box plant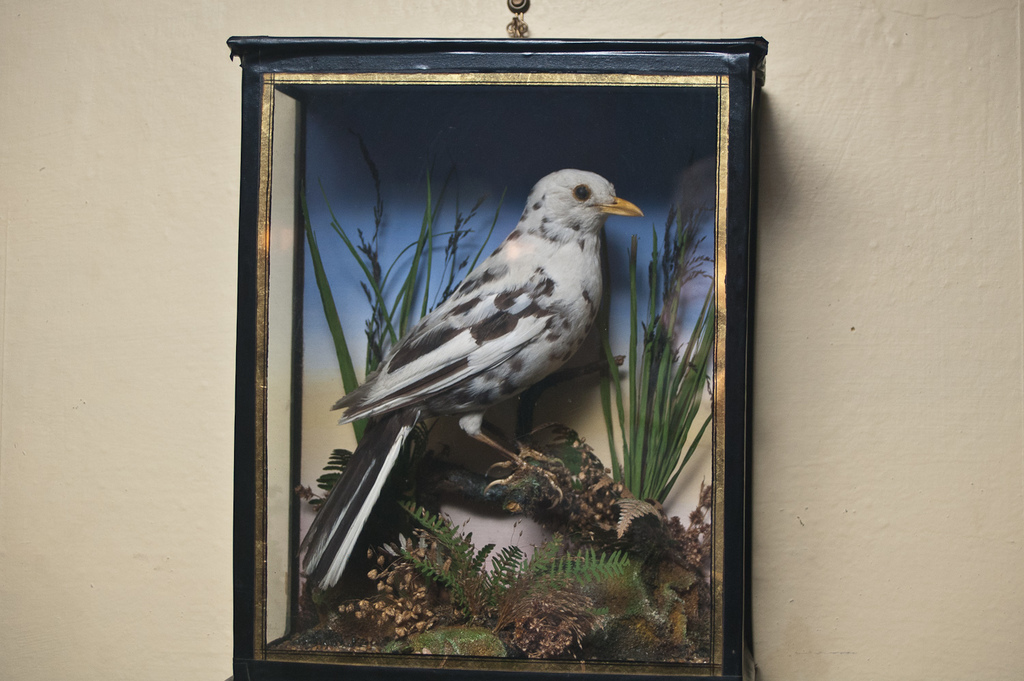
l=437, t=553, r=663, b=664
